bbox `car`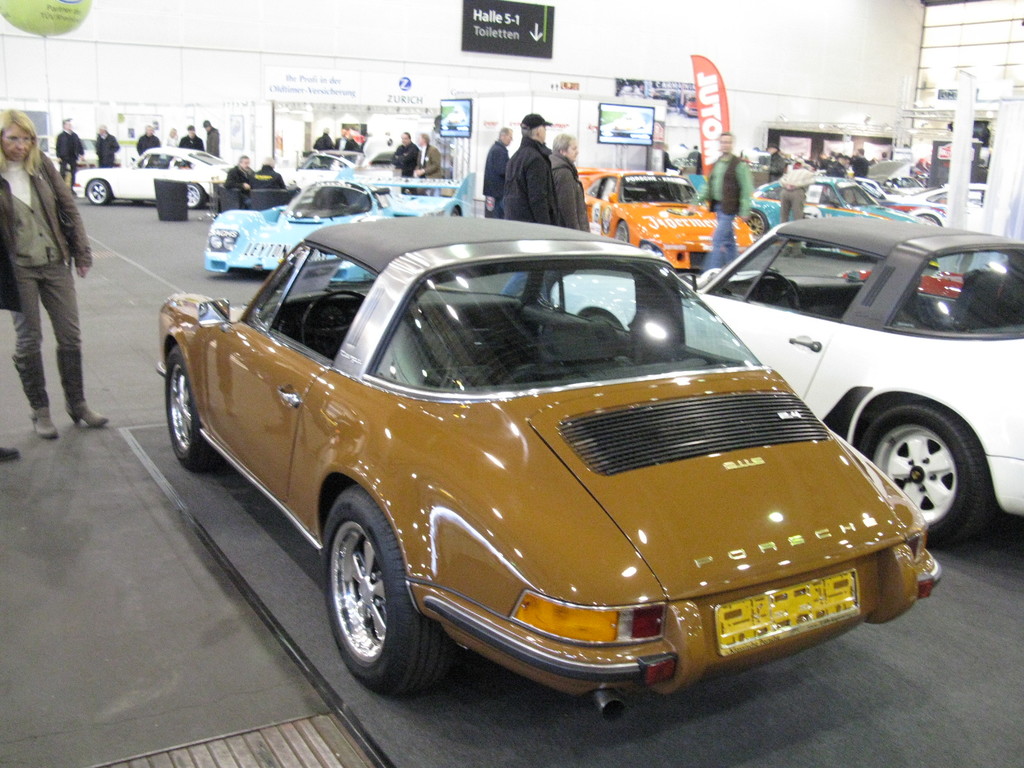
detection(938, 144, 973, 159)
